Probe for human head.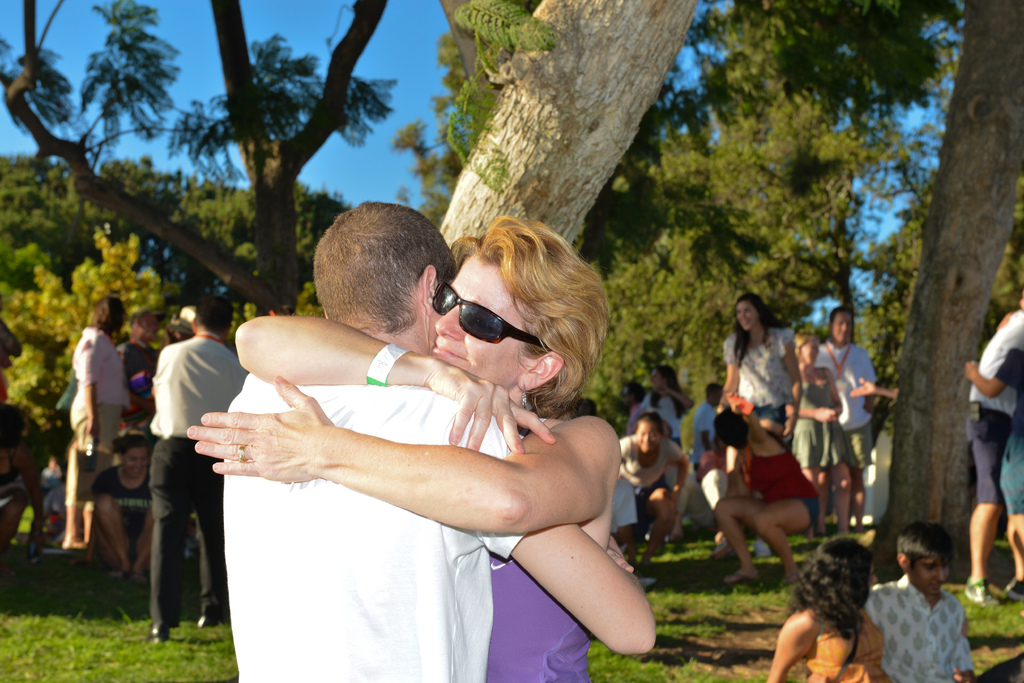
Probe result: [x1=95, y1=294, x2=130, y2=335].
